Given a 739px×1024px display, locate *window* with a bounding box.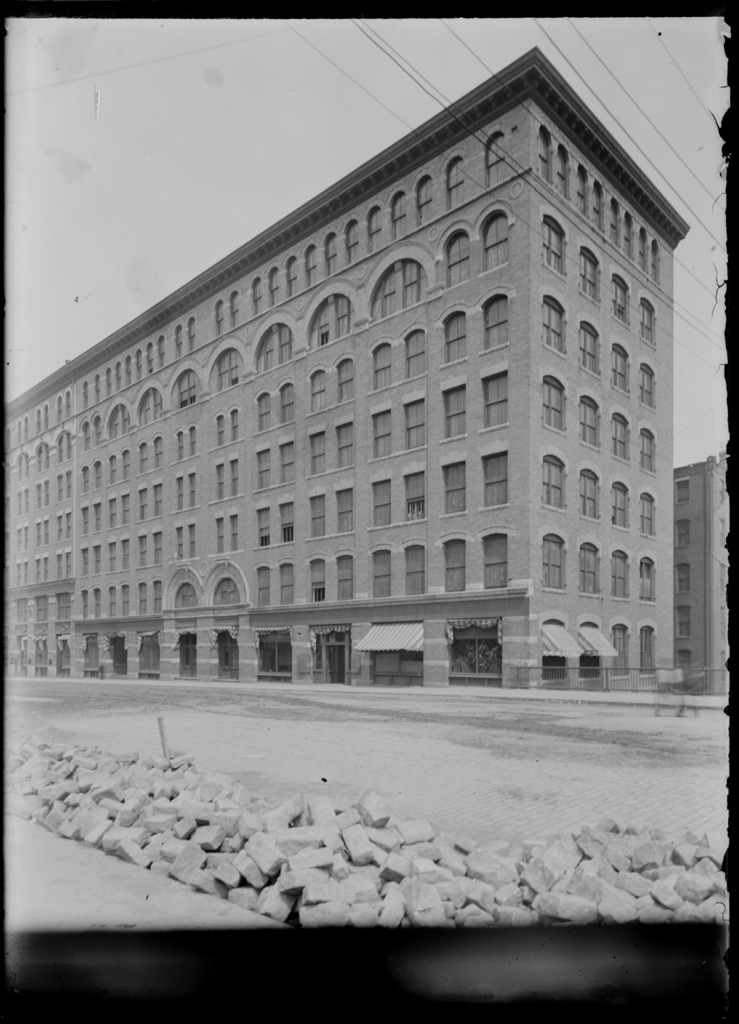
Located: <bbox>15, 597, 33, 618</bbox>.
